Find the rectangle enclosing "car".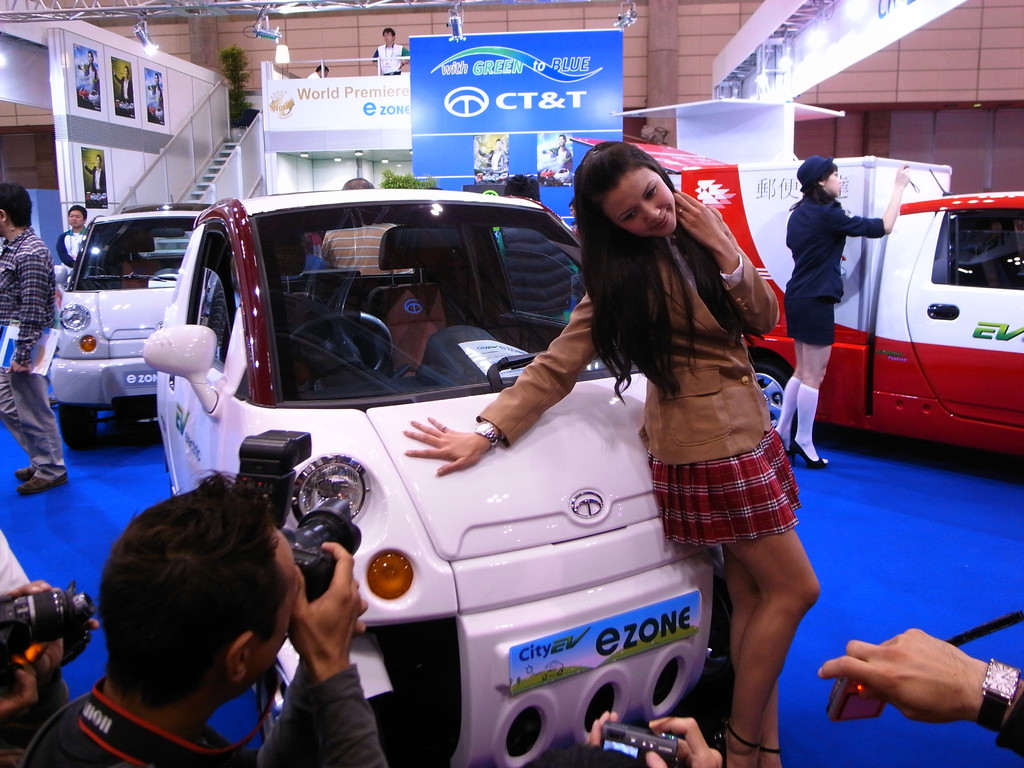
bbox=(37, 192, 252, 446).
